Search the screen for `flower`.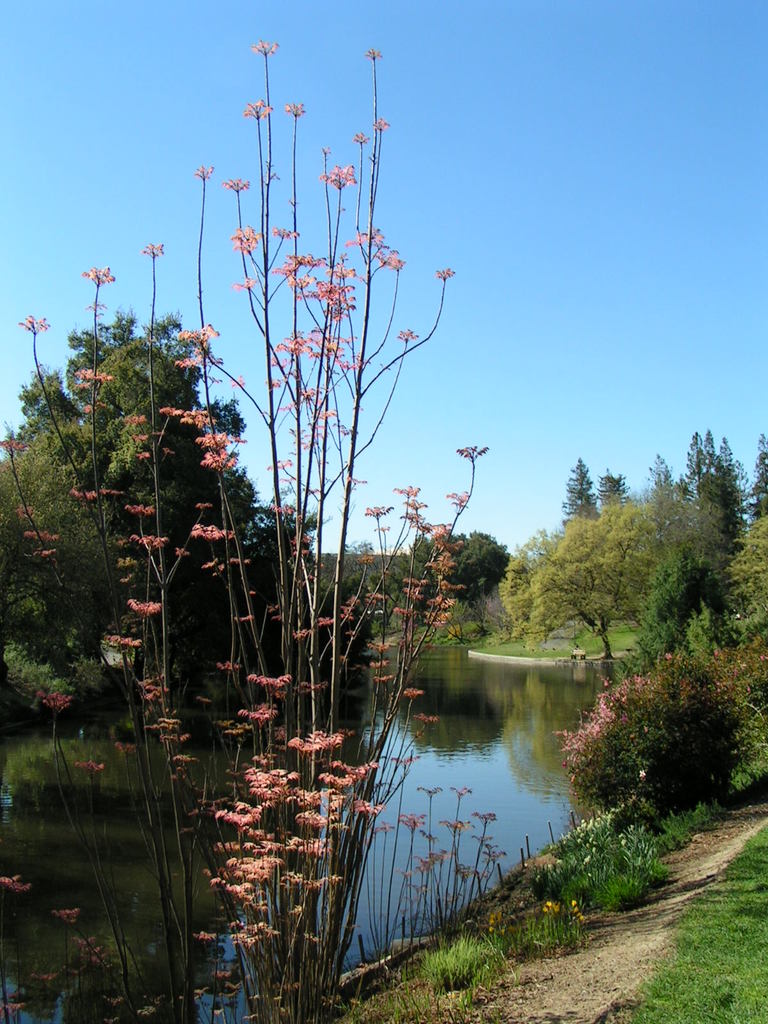
Found at Rect(474, 811, 499, 830).
